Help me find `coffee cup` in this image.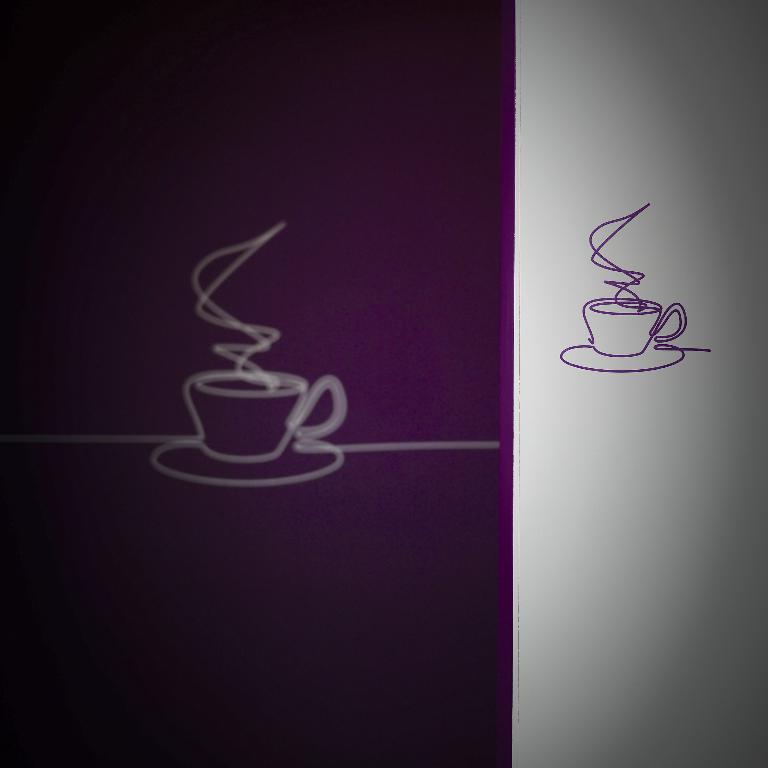
Found it: (x1=580, y1=293, x2=686, y2=357).
